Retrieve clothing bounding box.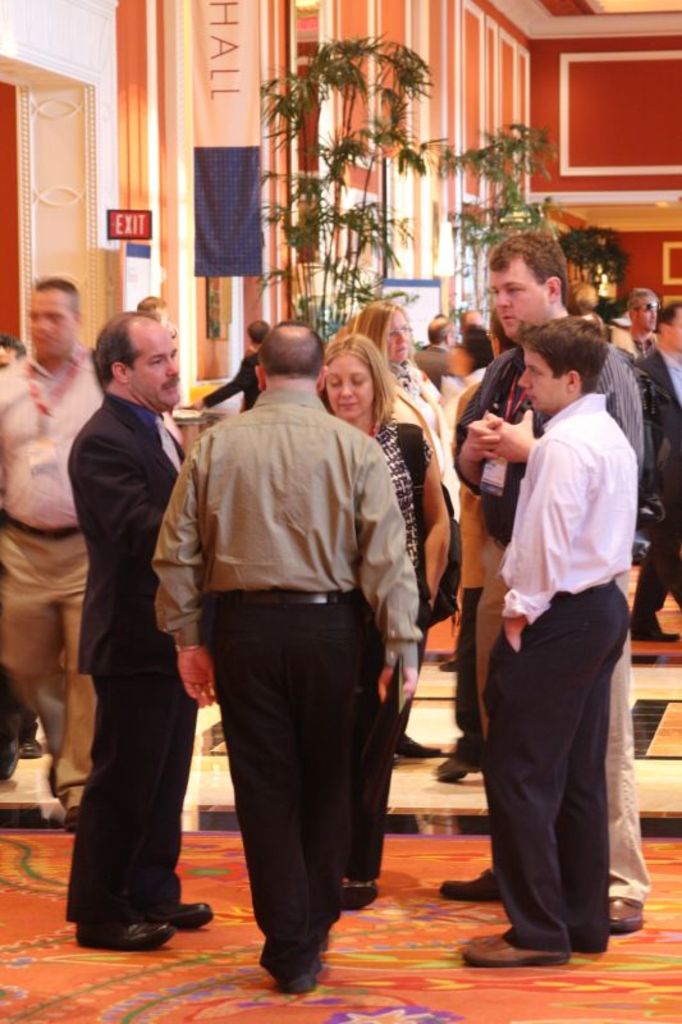
Bounding box: x1=0, y1=337, x2=115, y2=794.
